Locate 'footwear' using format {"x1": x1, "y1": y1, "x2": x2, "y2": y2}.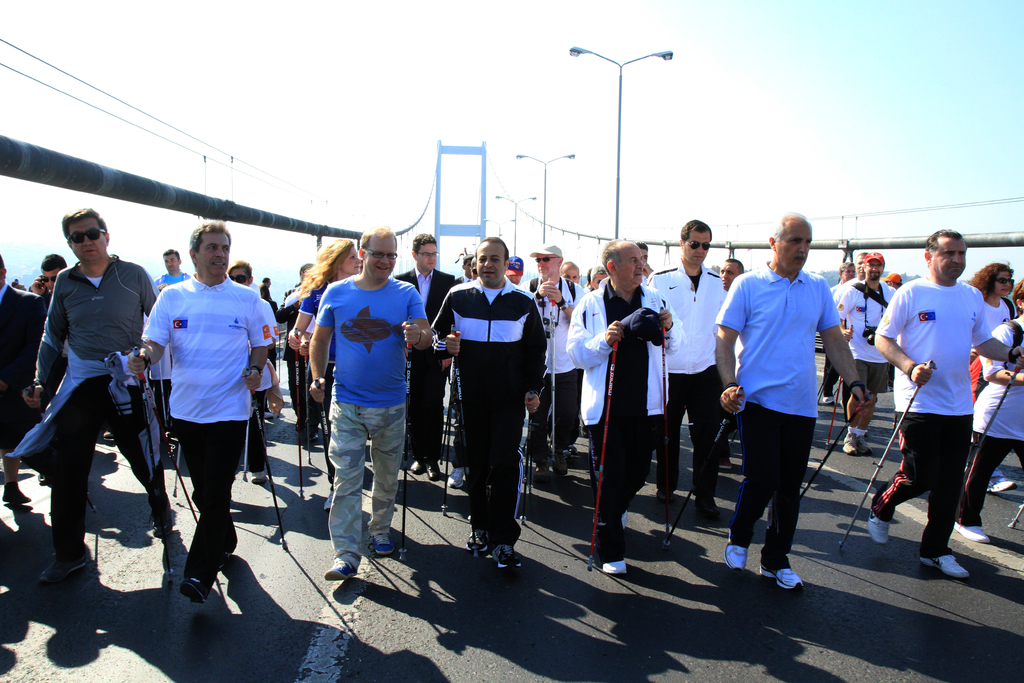
{"x1": 857, "y1": 434, "x2": 872, "y2": 455}.
